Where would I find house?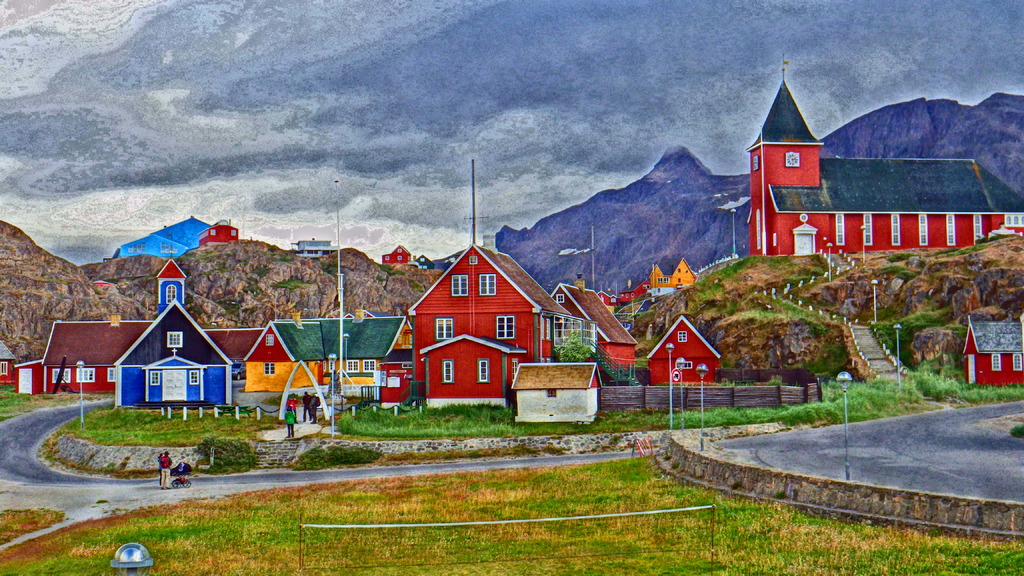
At Rect(246, 316, 409, 393).
